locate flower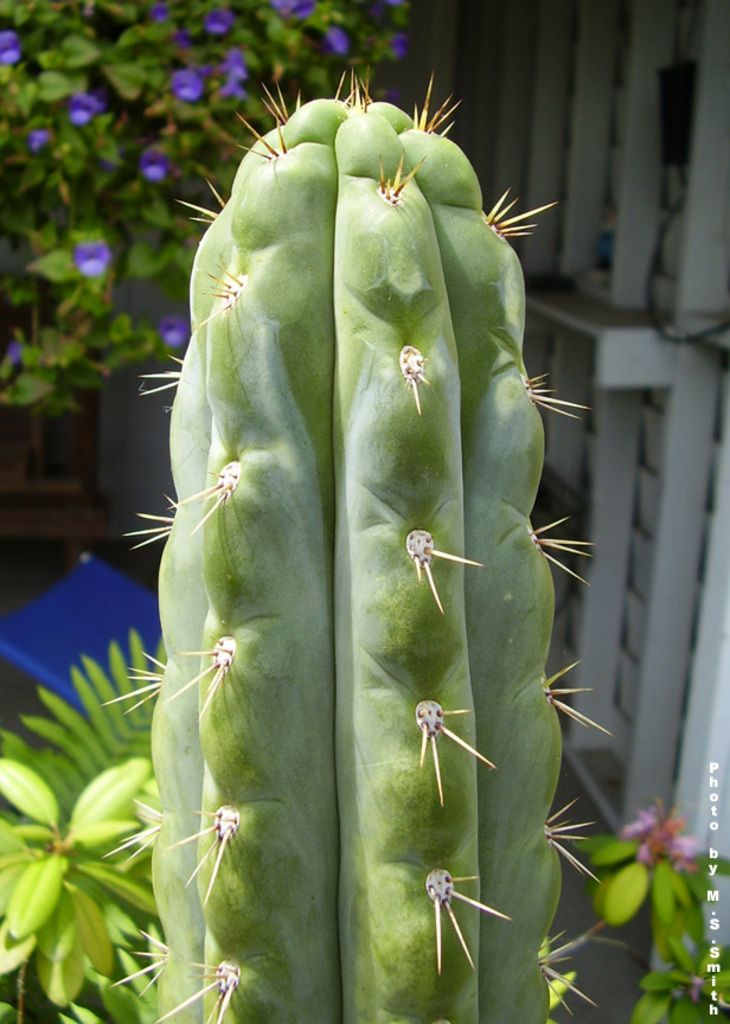
x1=77, y1=94, x2=96, y2=133
